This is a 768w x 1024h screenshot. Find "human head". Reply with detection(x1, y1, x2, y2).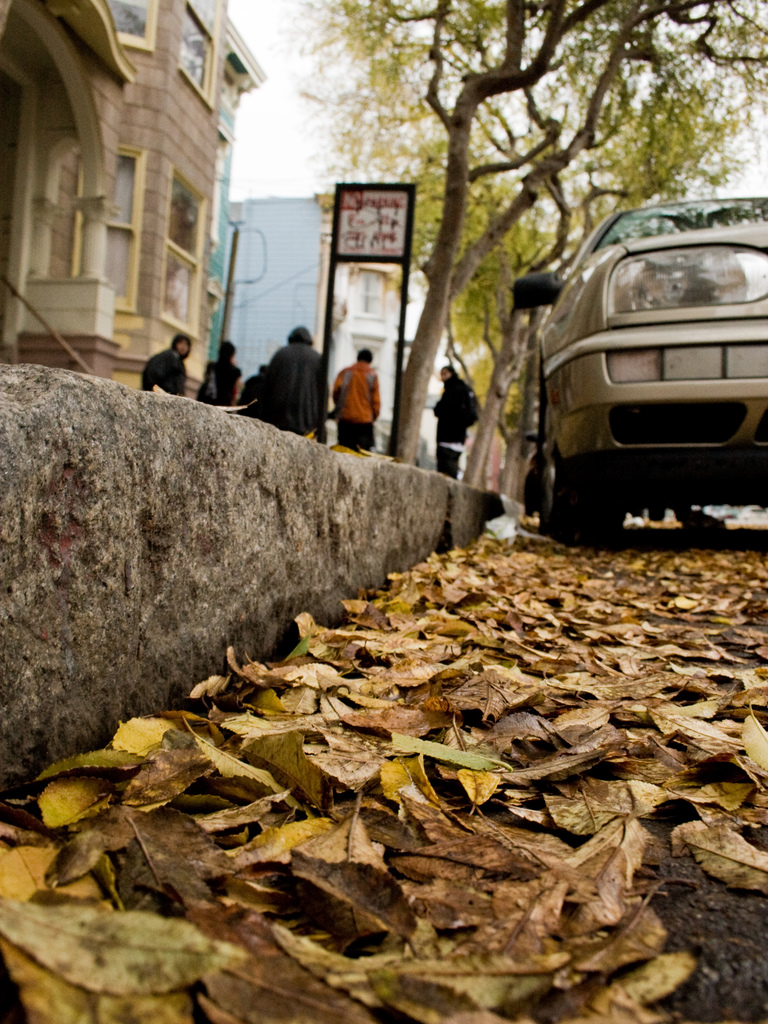
detection(219, 340, 236, 366).
